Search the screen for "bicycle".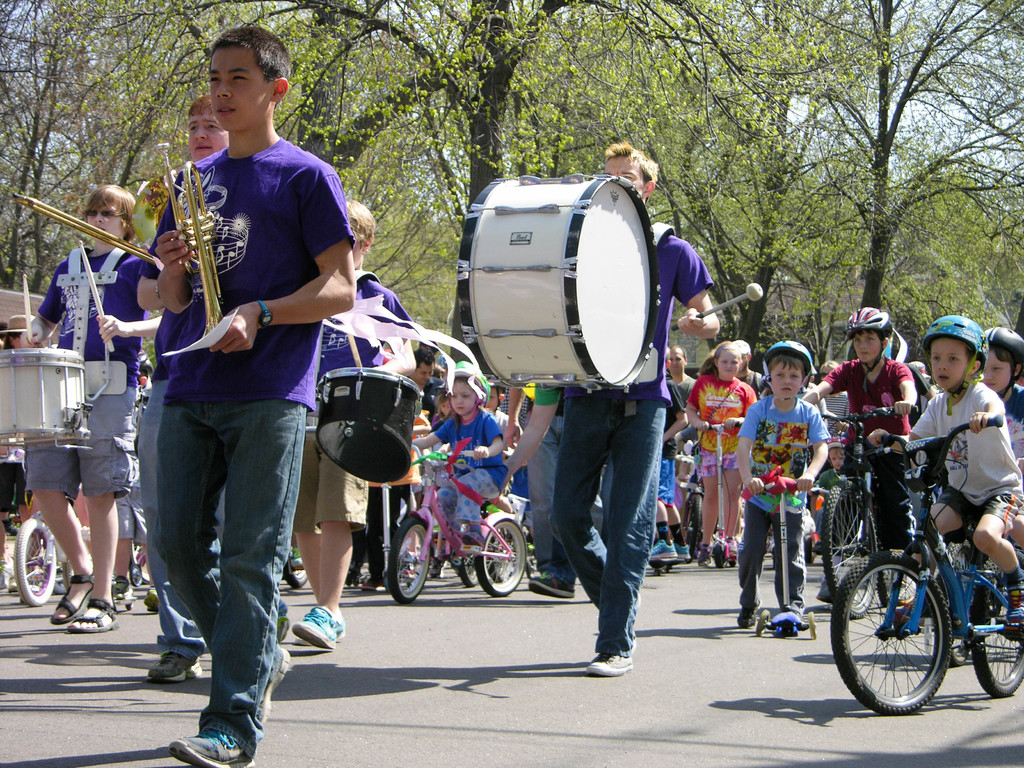
Found at 0 447 89 606.
